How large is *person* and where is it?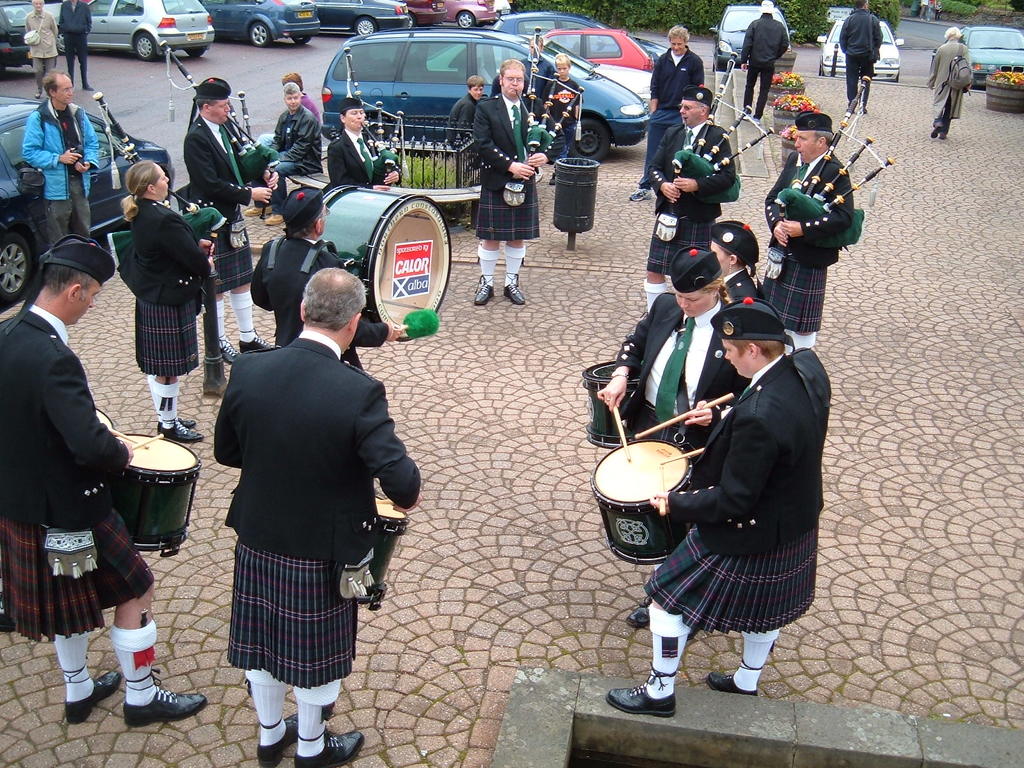
Bounding box: bbox=[450, 79, 480, 143].
